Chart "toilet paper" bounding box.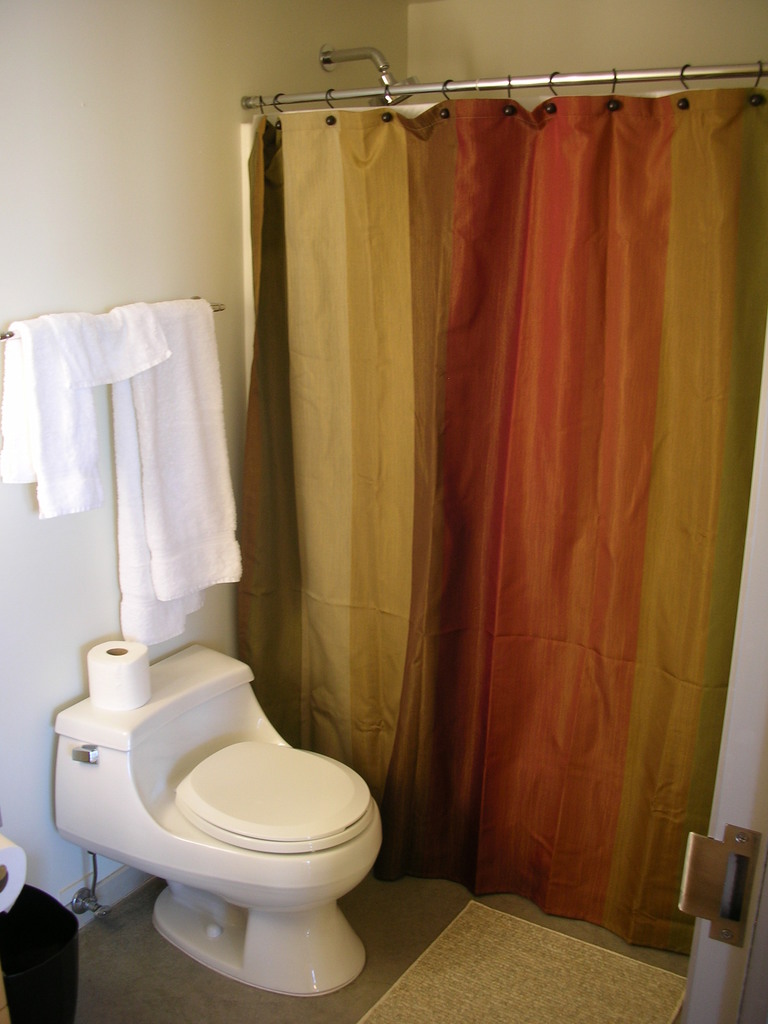
Charted: x1=84 y1=636 x2=154 y2=710.
